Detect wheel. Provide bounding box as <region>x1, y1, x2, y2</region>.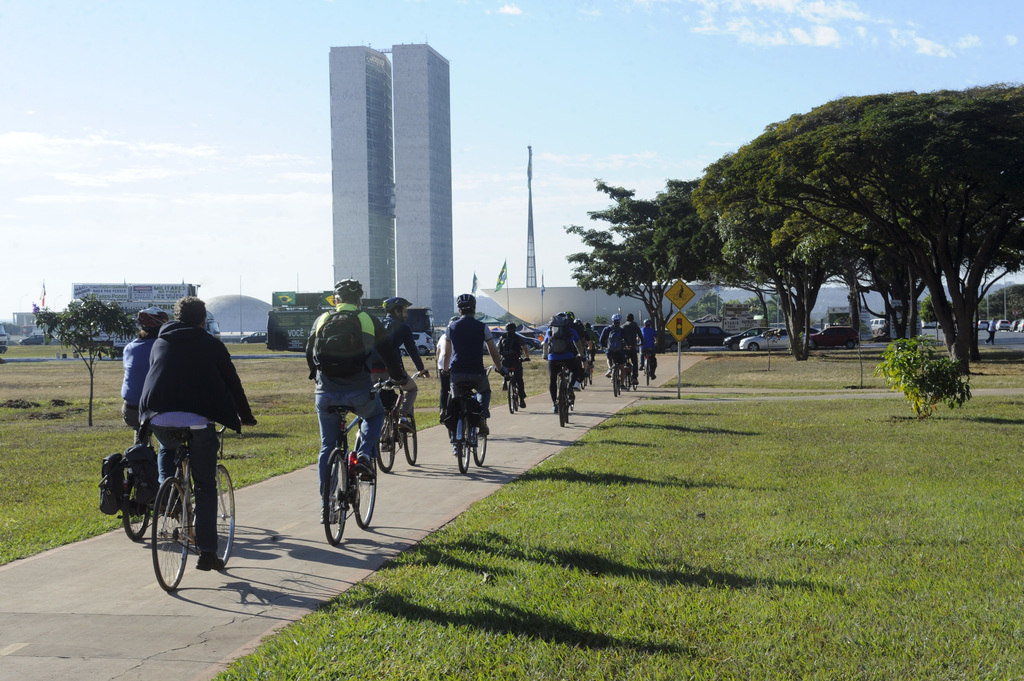
<region>504, 382, 516, 414</region>.
